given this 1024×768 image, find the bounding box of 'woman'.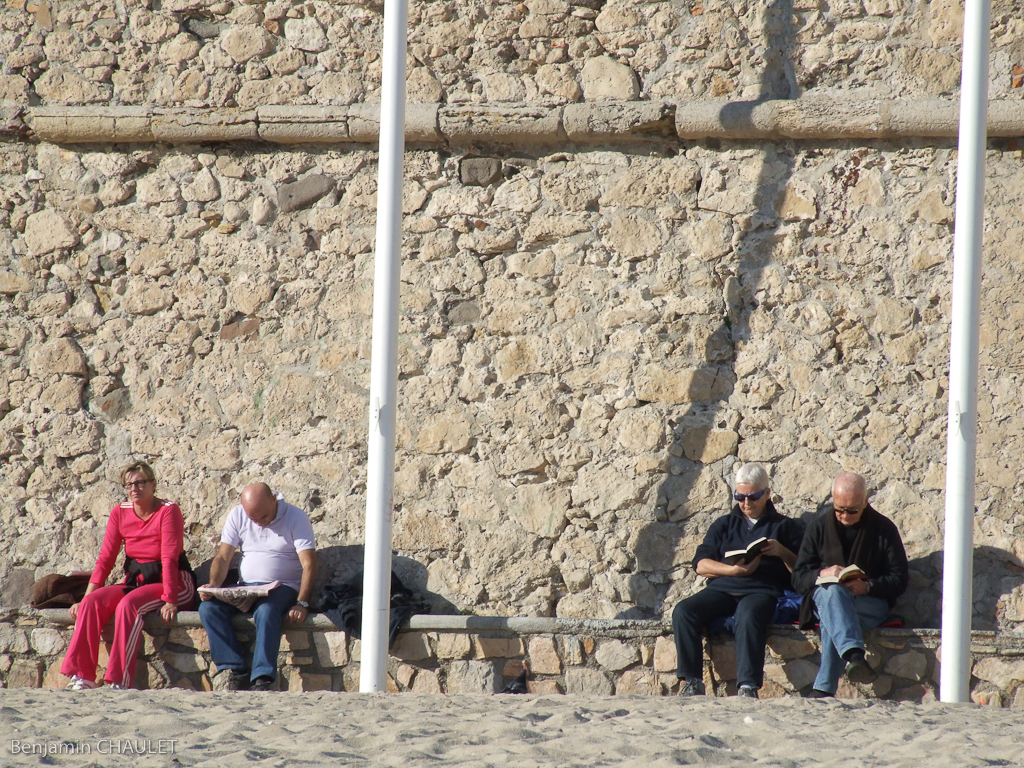
(60,452,177,696).
